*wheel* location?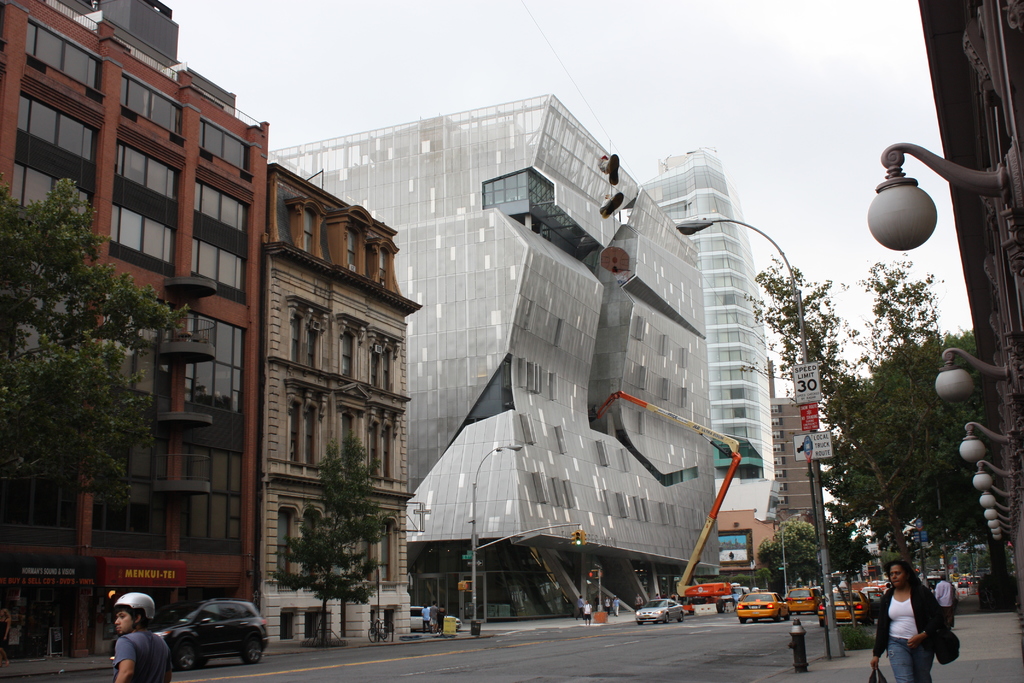
[772, 612, 780, 624]
